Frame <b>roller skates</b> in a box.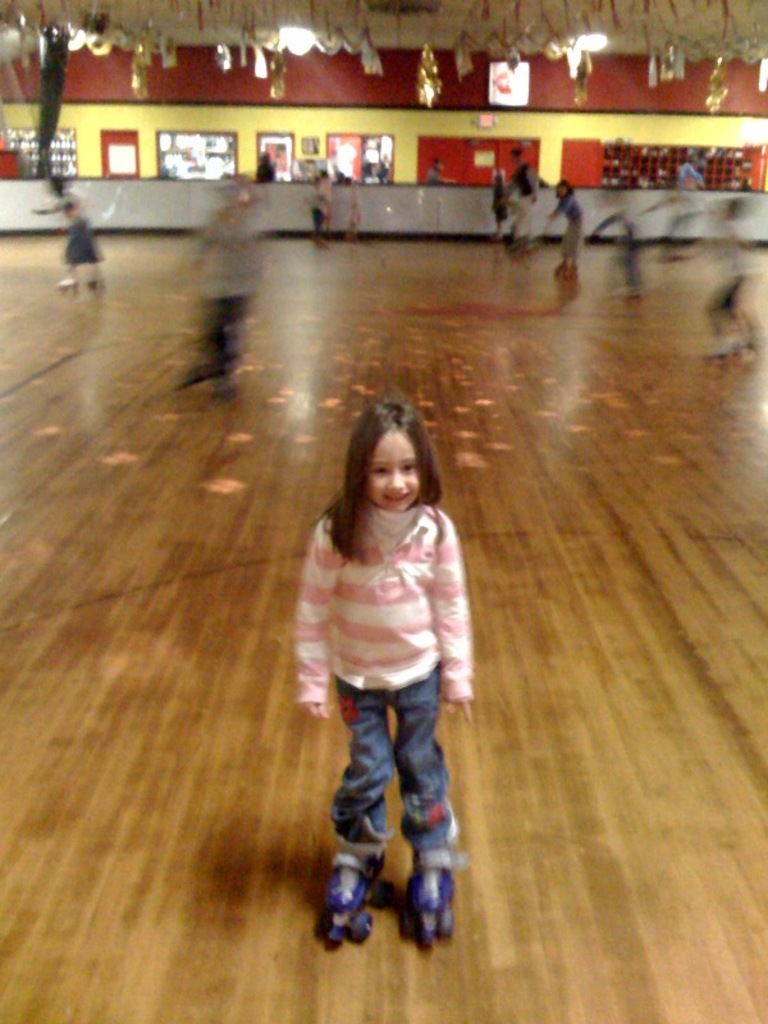
[x1=84, y1=273, x2=108, y2=293].
